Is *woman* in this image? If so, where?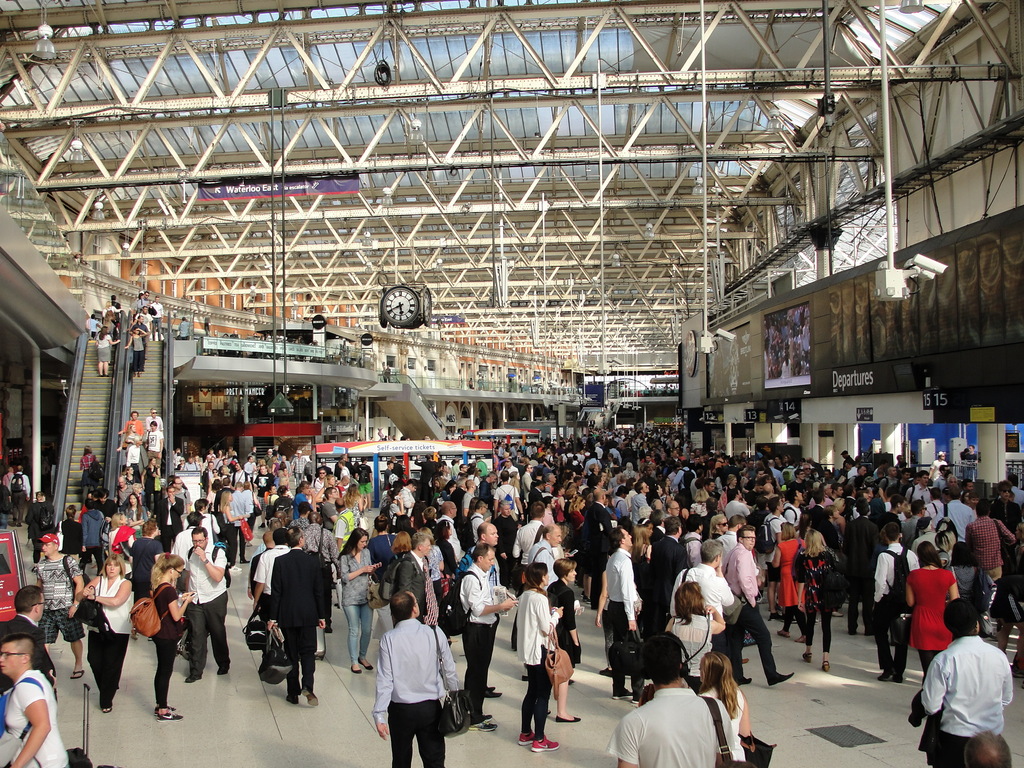
Yes, at detection(719, 473, 738, 500).
